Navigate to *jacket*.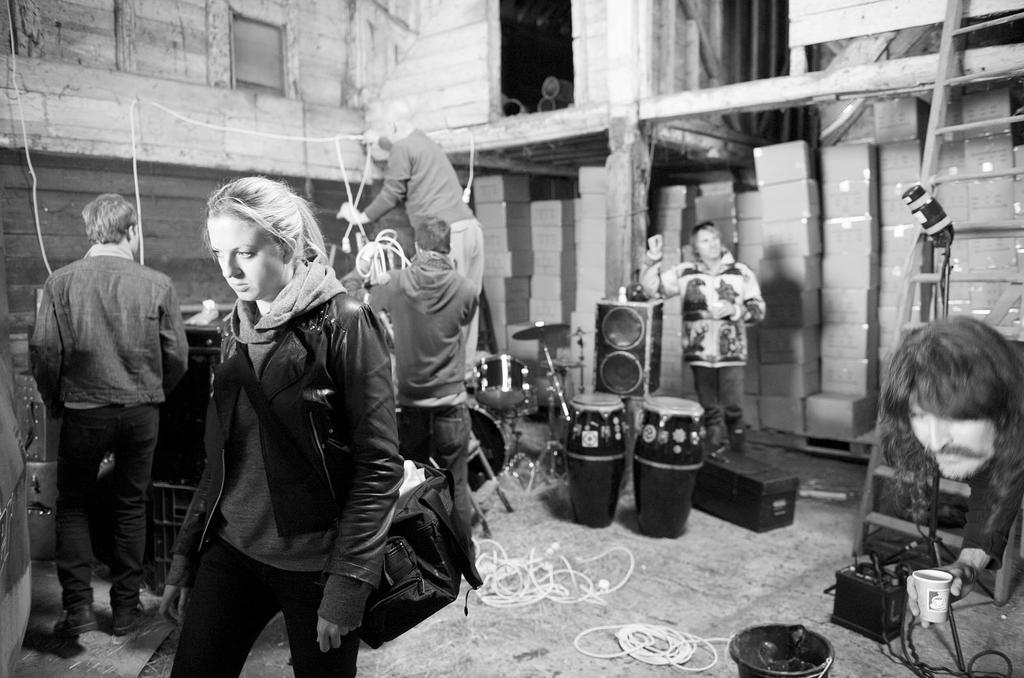
Navigation target: x1=159 y1=232 x2=385 y2=583.
